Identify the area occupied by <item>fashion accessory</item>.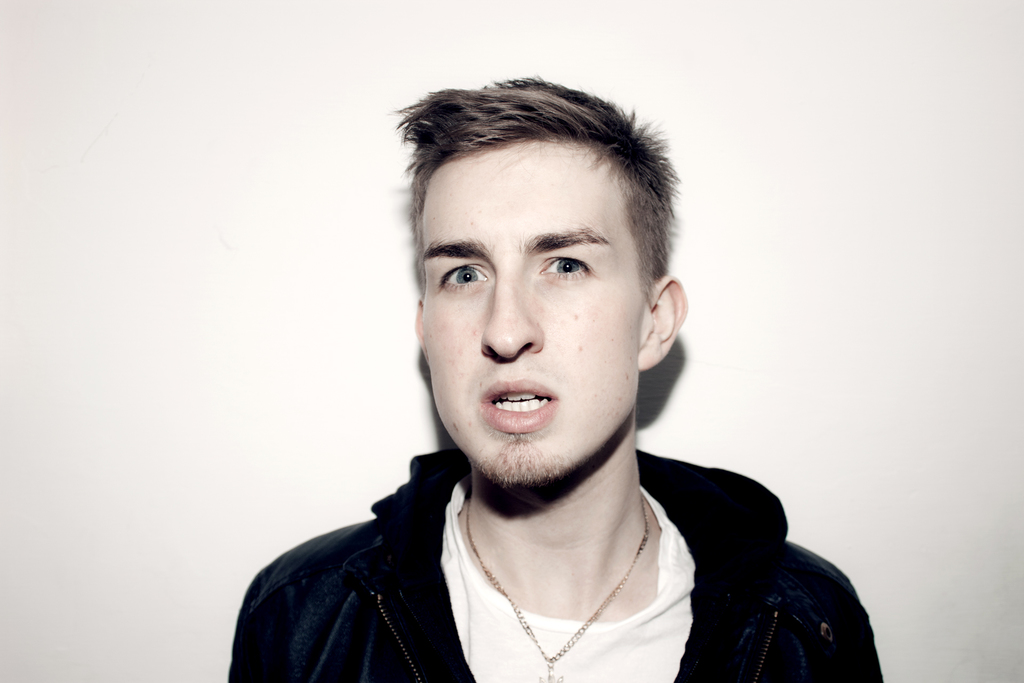
Area: (464, 486, 649, 682).
